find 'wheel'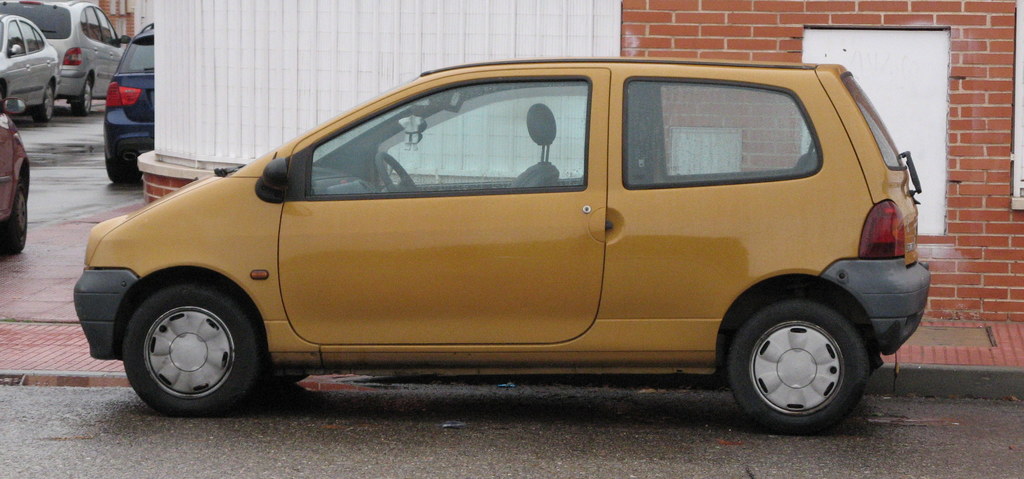
bbox(727, 298, 863, 432)
